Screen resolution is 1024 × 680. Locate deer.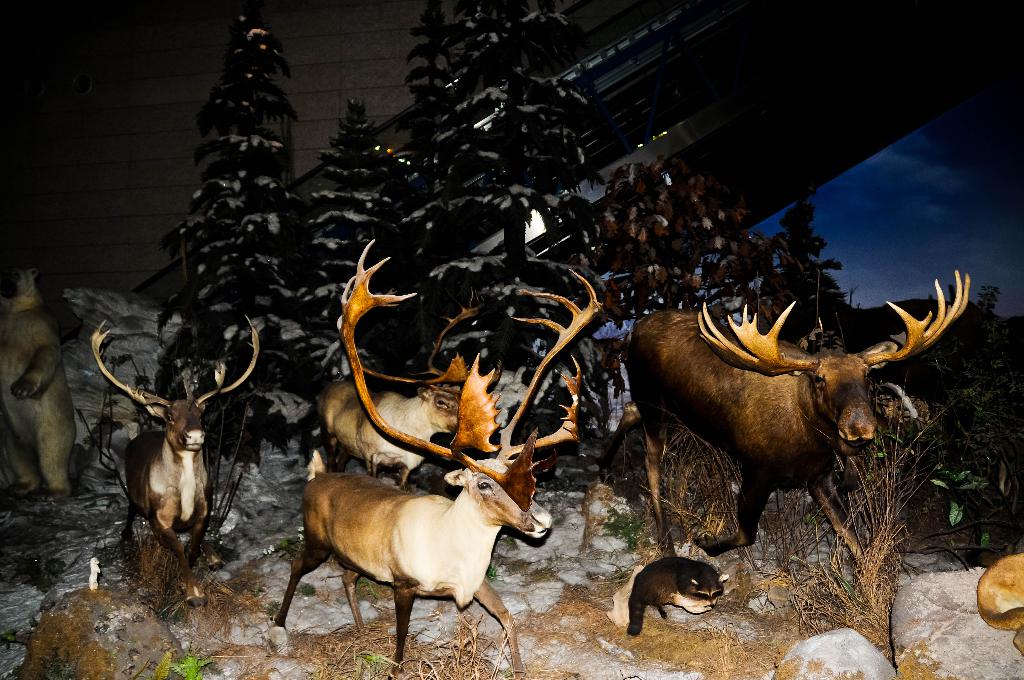
<box>602,271,970,558</box>.
